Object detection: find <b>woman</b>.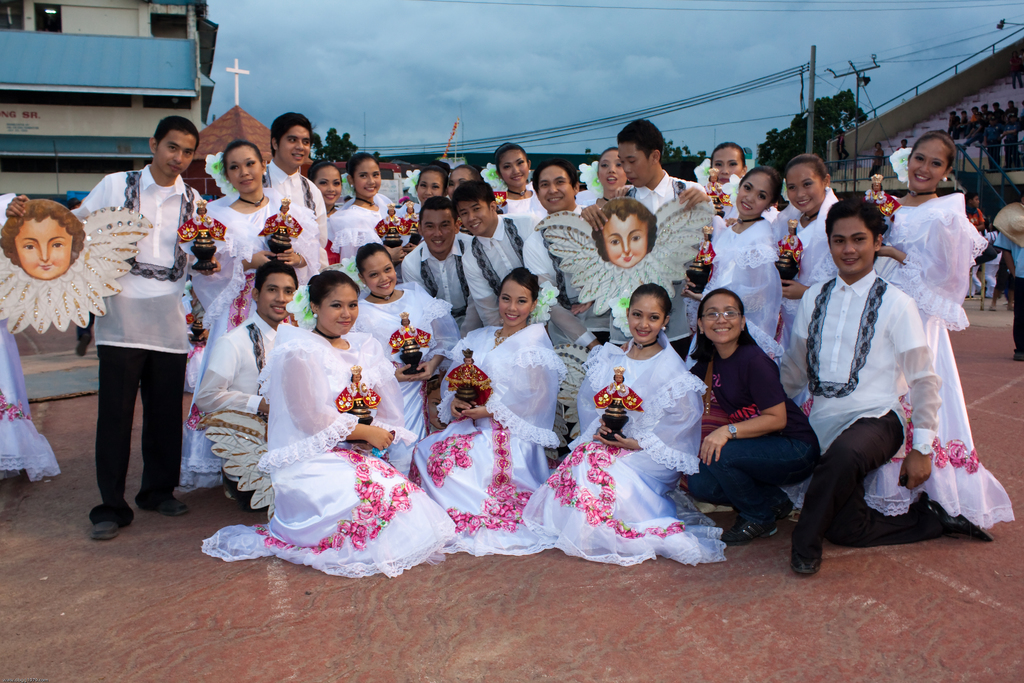
[left=492, top=143, right=538, bottom=213].
